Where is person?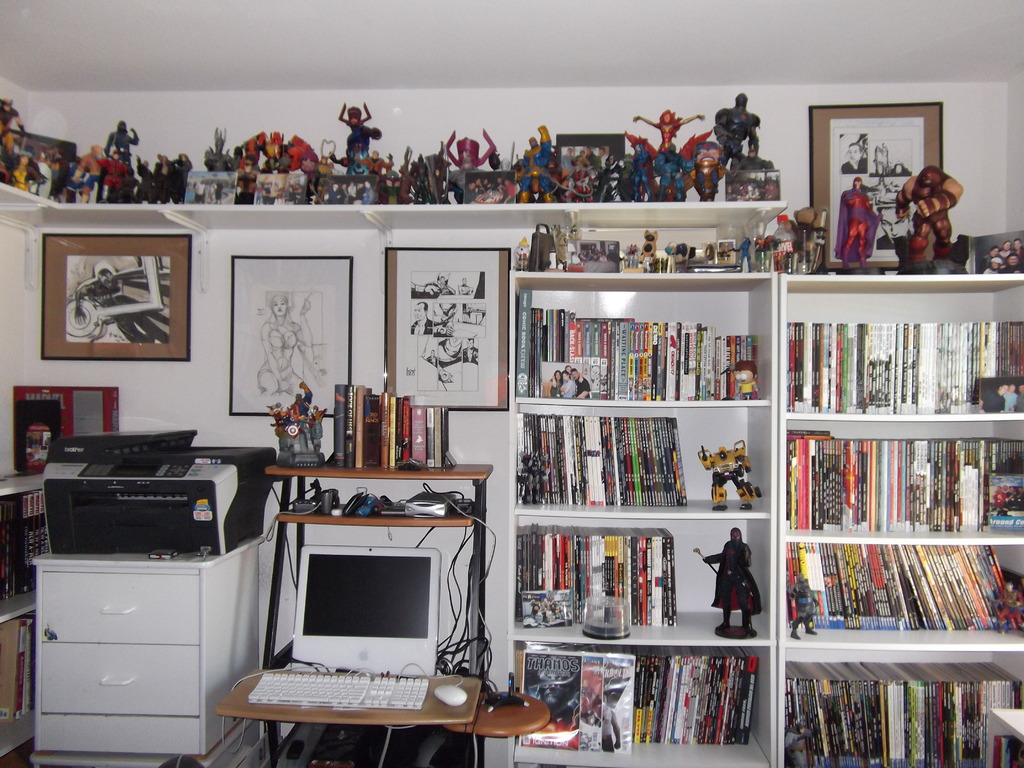
{"x1": 732, "y1": 356, "x2": 760, "y2": 401}.
